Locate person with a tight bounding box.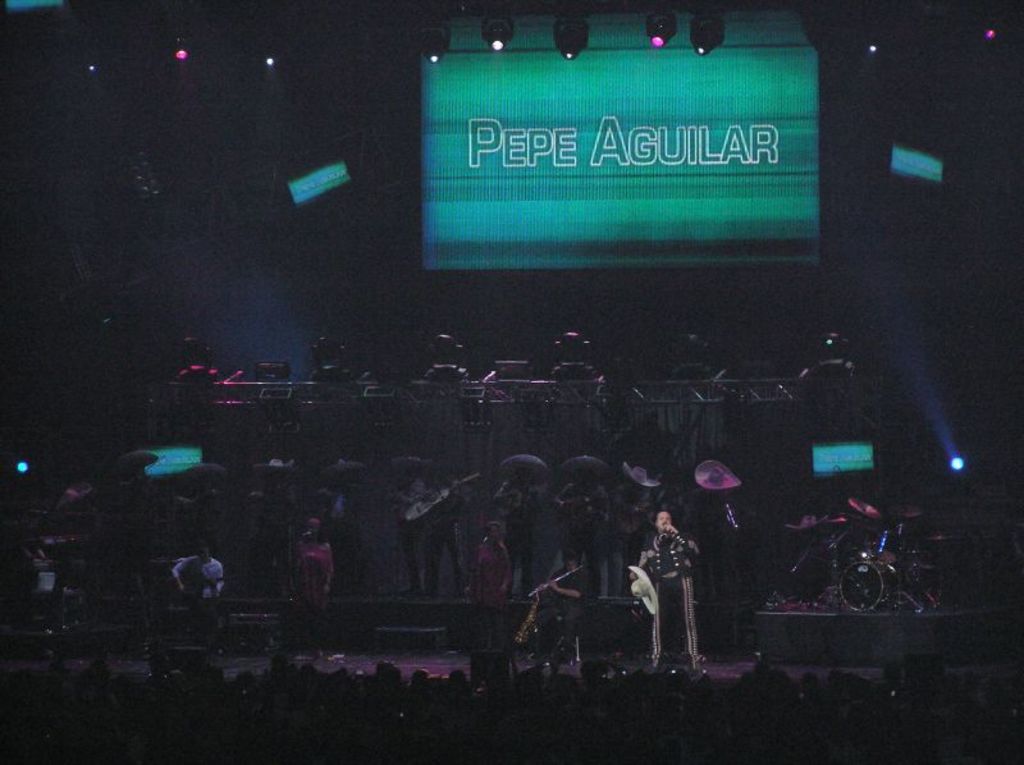
x1=381 y1=461 x2=433 y2=581.
